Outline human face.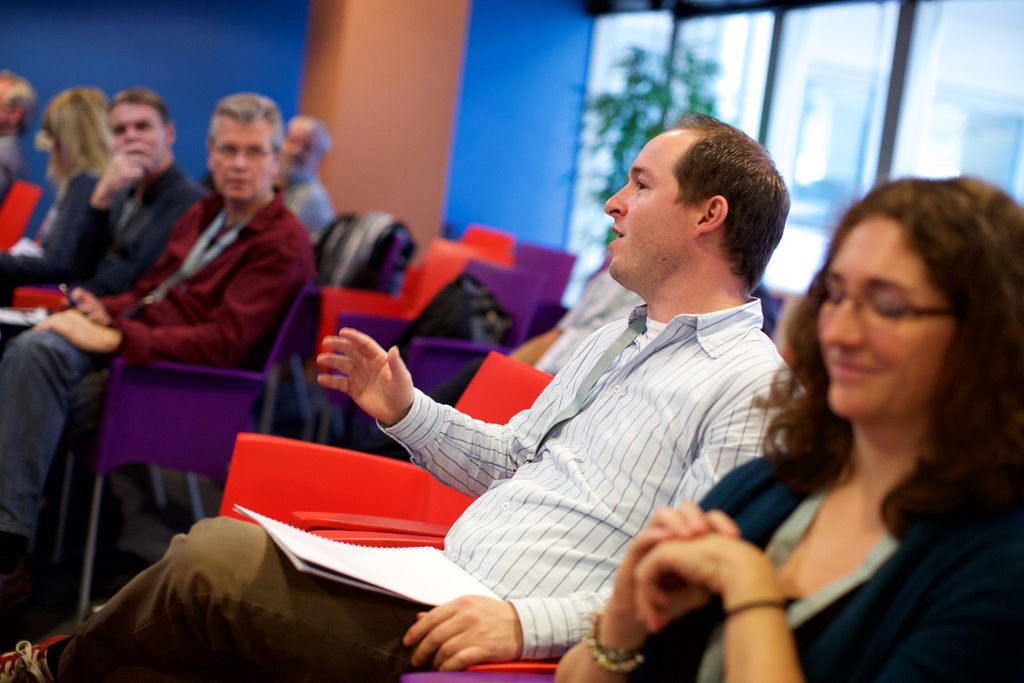
Outline: 109 102 170 170.
